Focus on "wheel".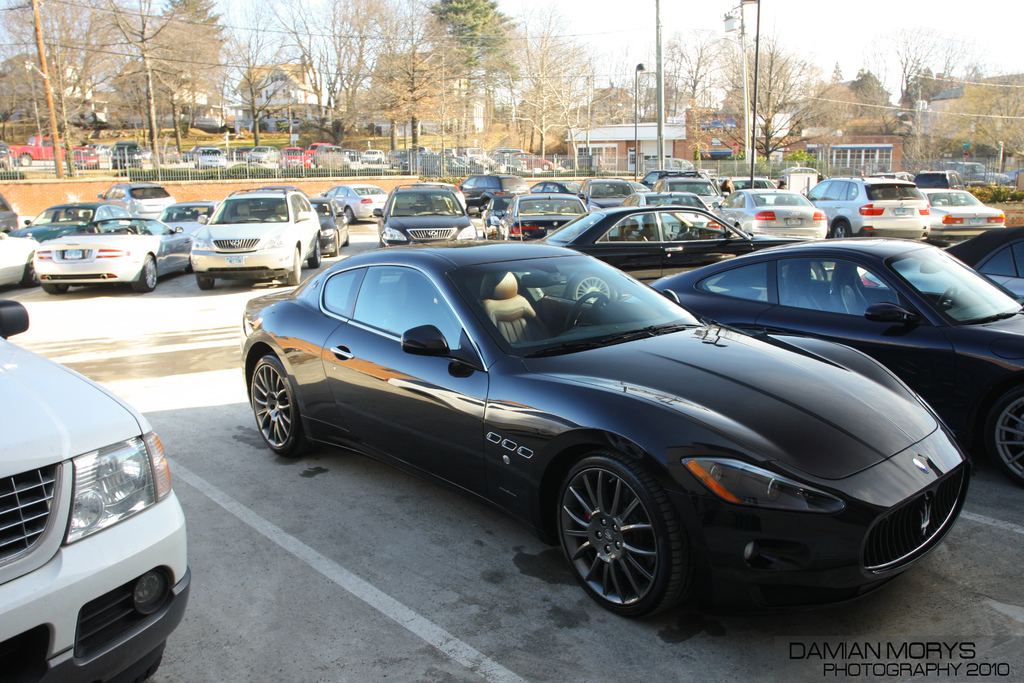
Focused at (x1=828, y1=217, x2=853, y2=240).
